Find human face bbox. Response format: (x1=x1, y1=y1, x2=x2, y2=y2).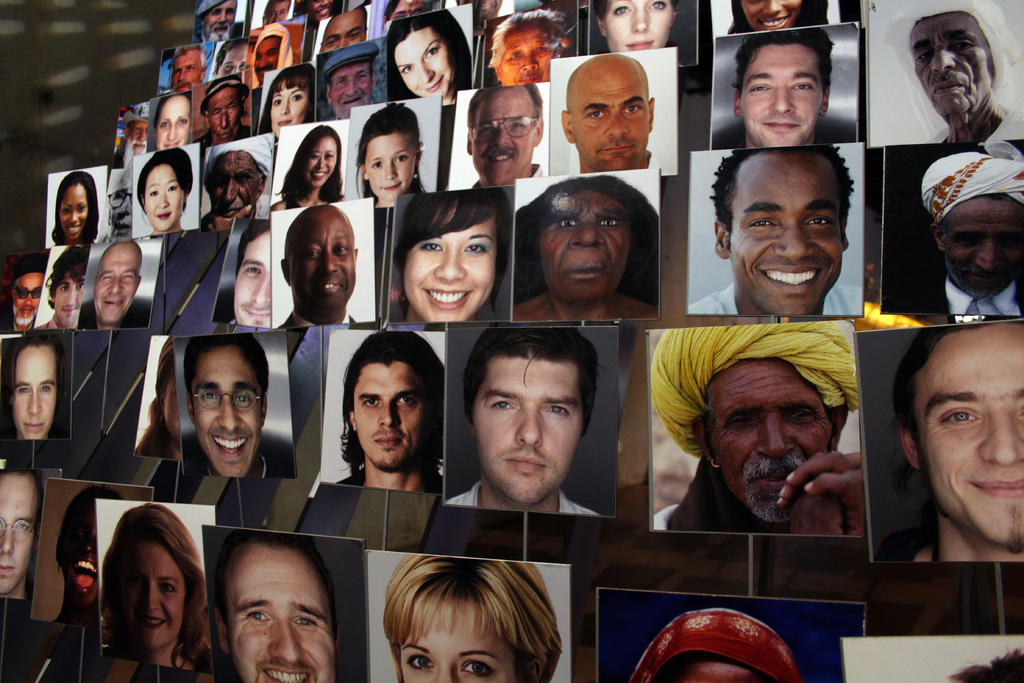
(x1=400, y1=604, x2=519, y2=682).
